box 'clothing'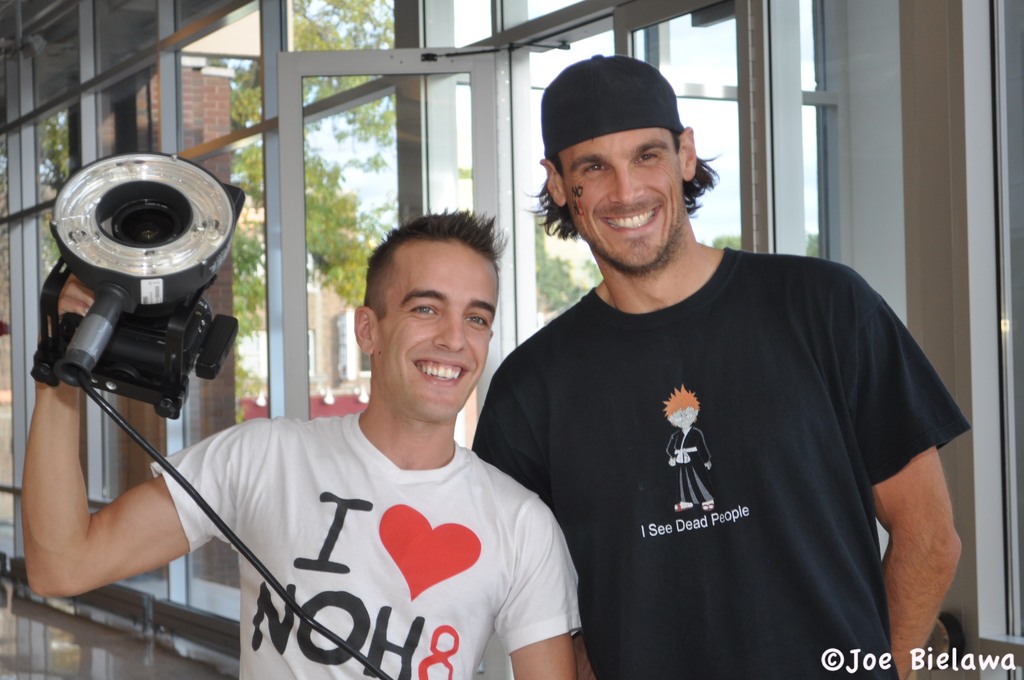
select_region(154, 410, 548, 679)
